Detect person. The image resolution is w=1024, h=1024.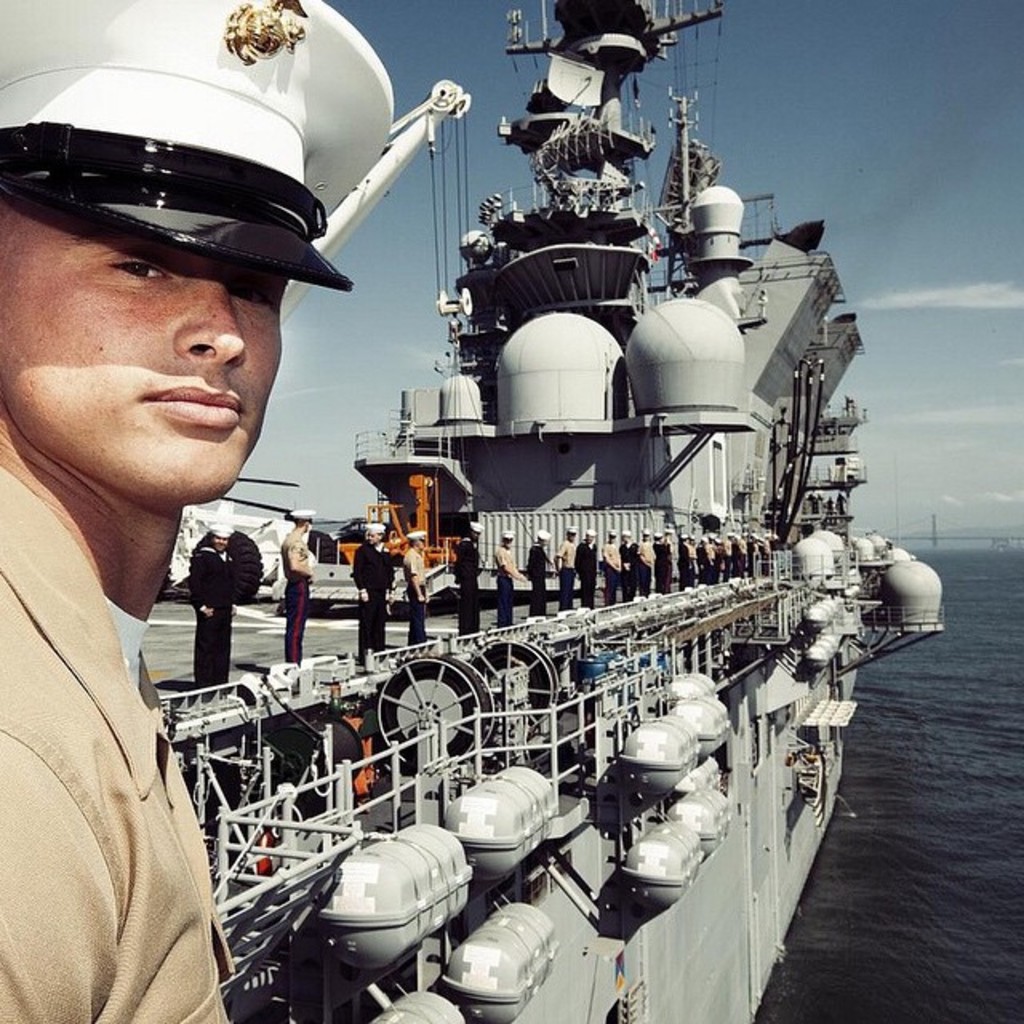
crop(354, 523, 403, 670).
